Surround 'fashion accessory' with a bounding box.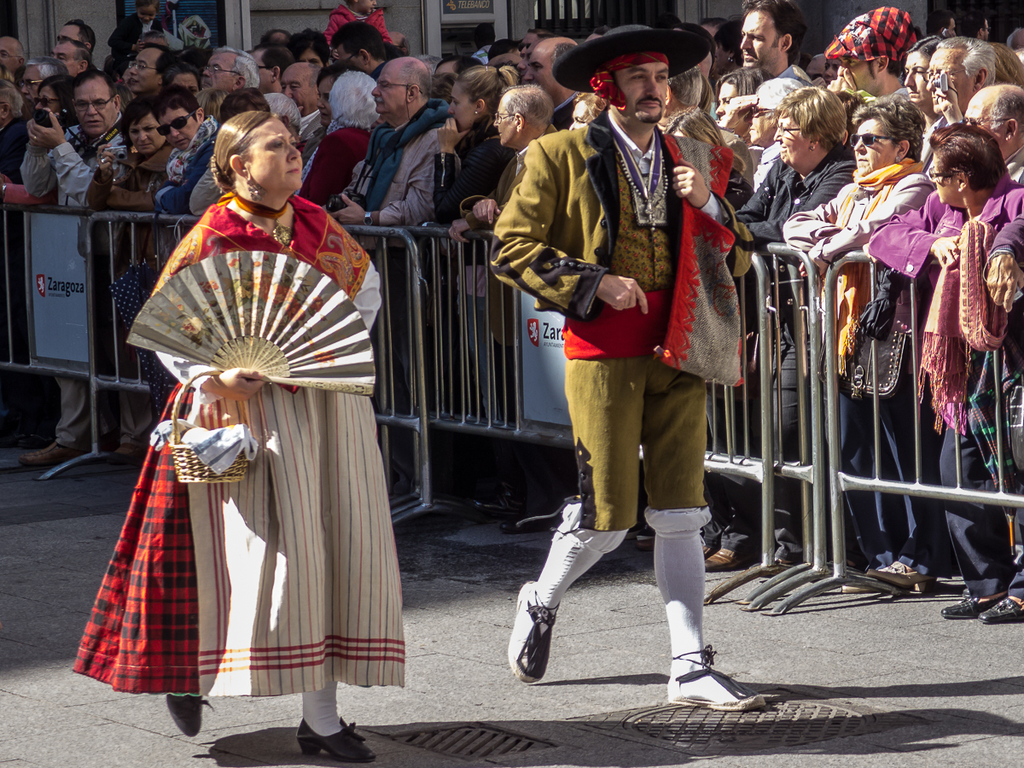
x1=613 y1=136 x2=668 y2=221.
